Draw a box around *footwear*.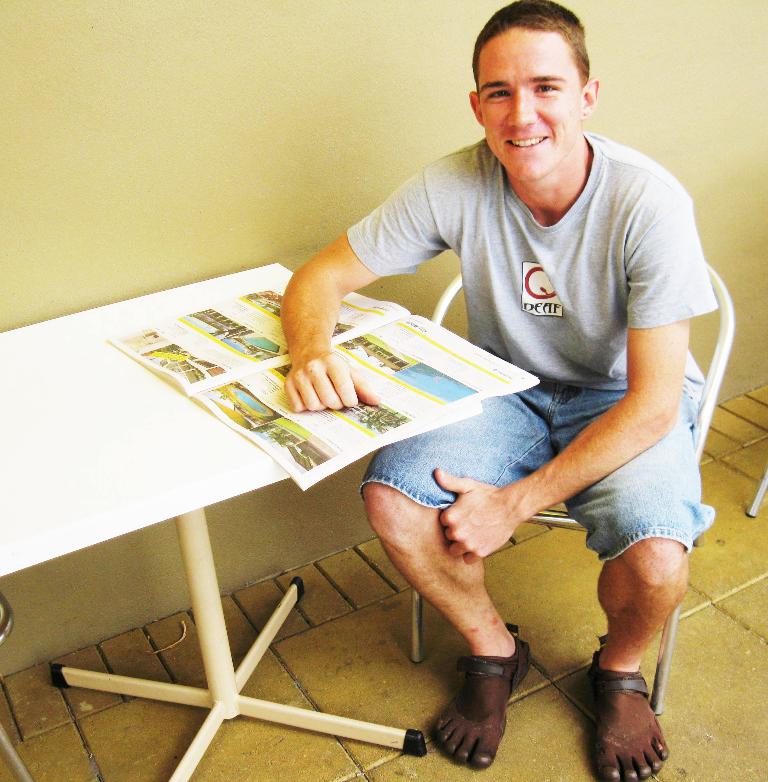
(598,660,660,781).
